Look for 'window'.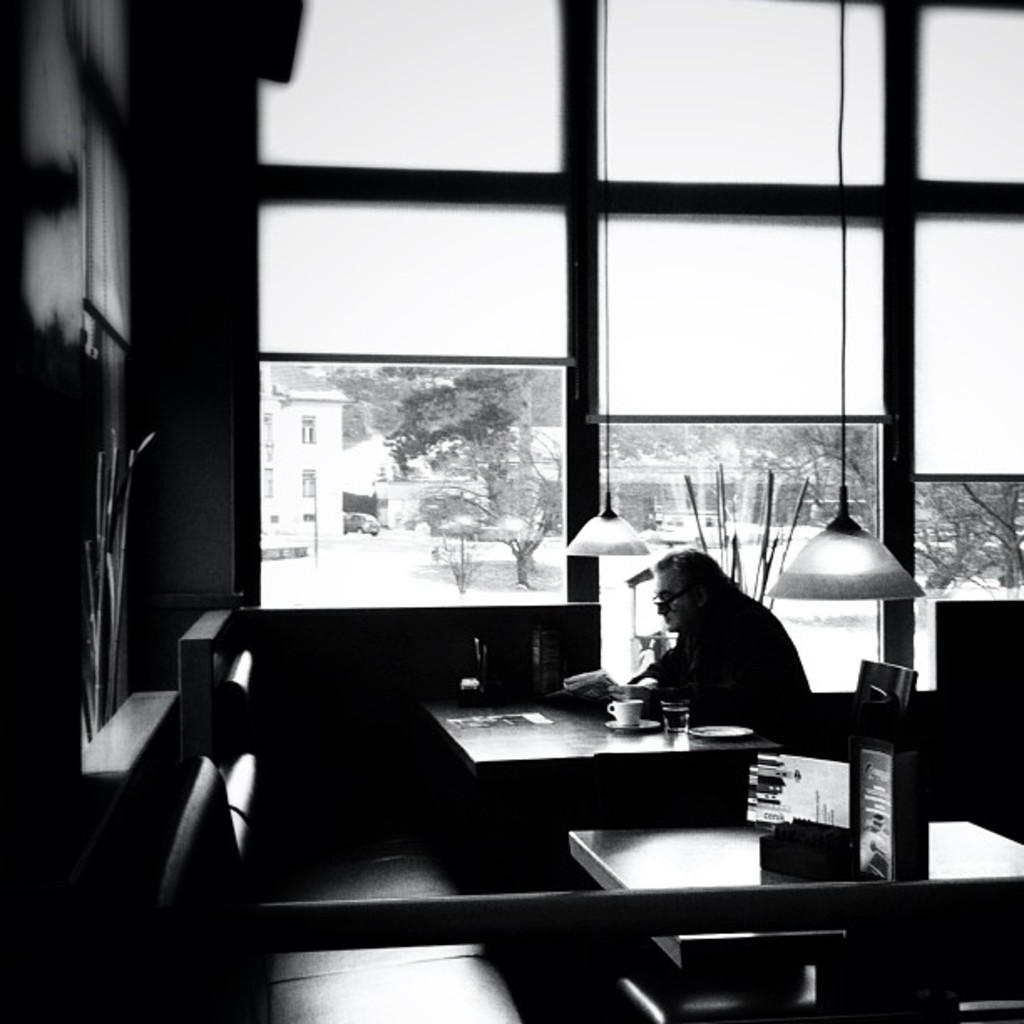
Found: x1=263, y1=468, x2=279, y2=500.
